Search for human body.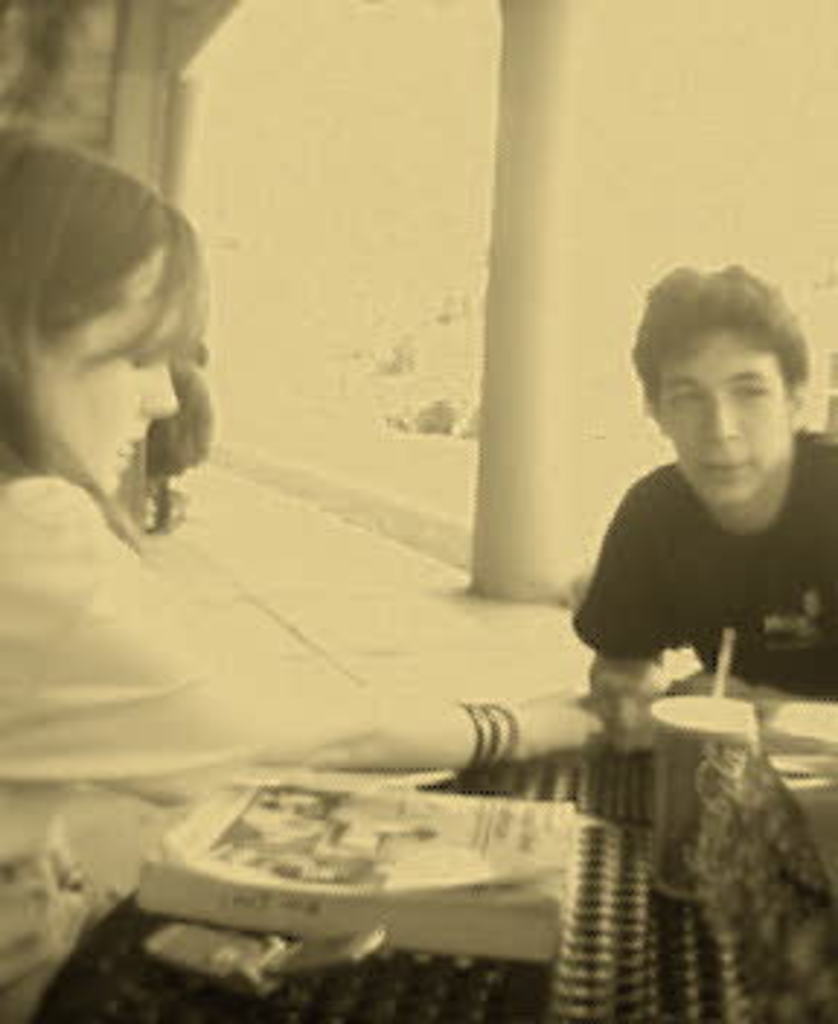
Found at 0,471,614,1012.
